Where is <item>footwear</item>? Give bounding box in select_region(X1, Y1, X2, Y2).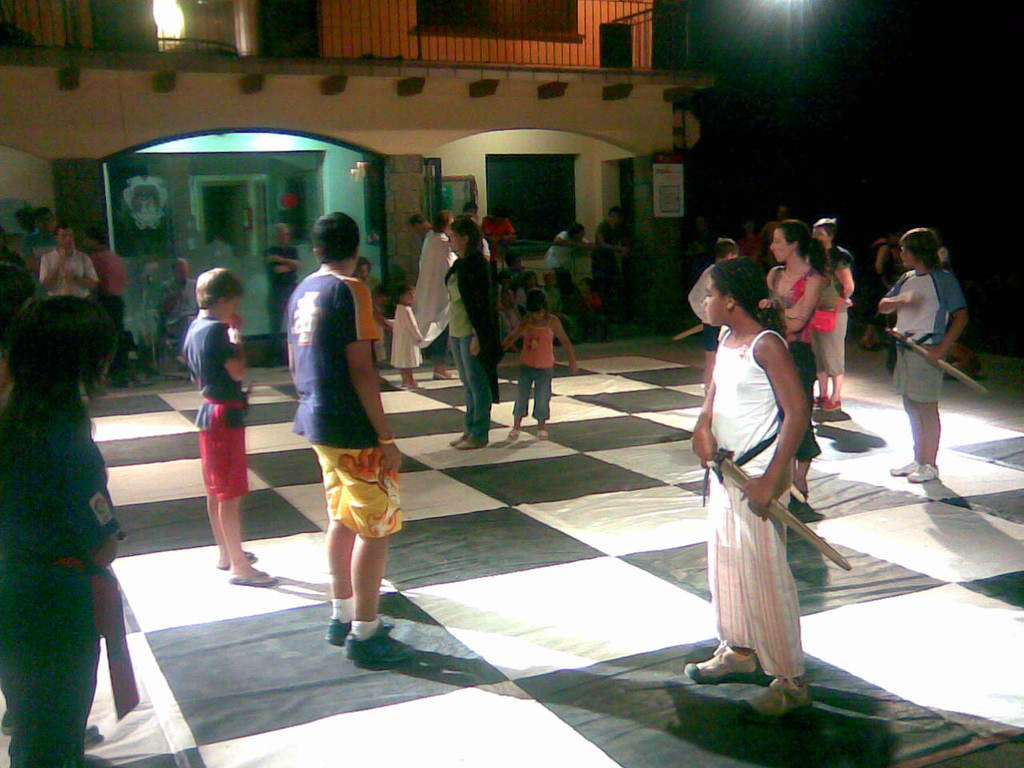
select_region(887, 462, 919, 480).
